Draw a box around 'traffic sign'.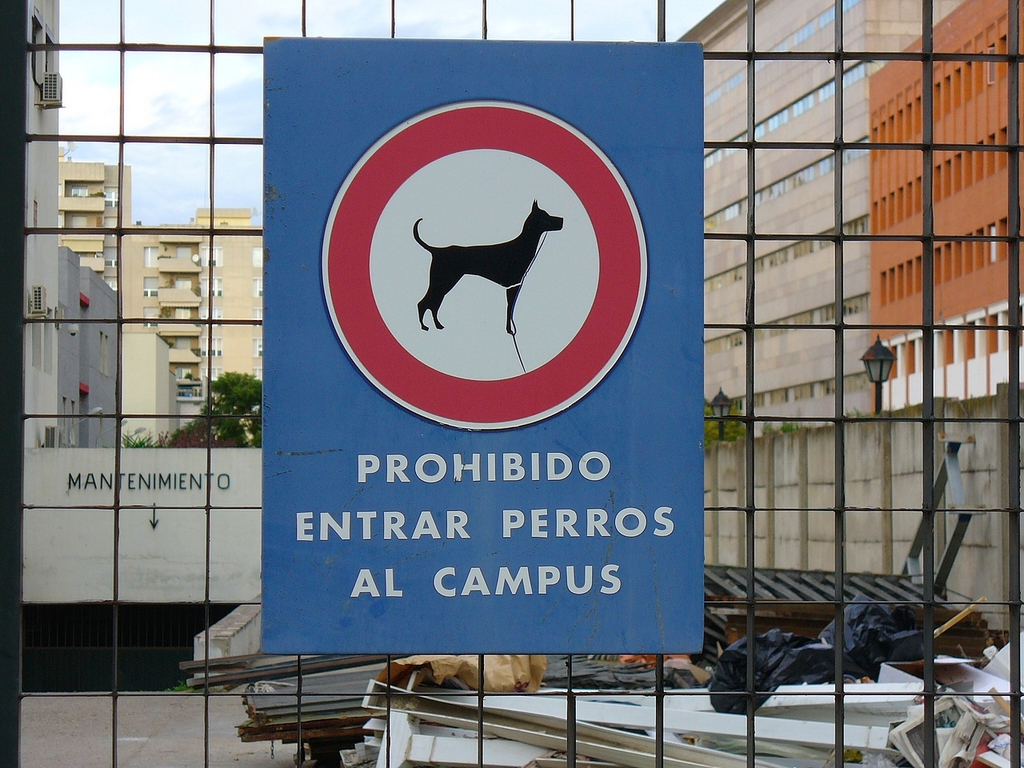
box(320, 100, 646, 434).
